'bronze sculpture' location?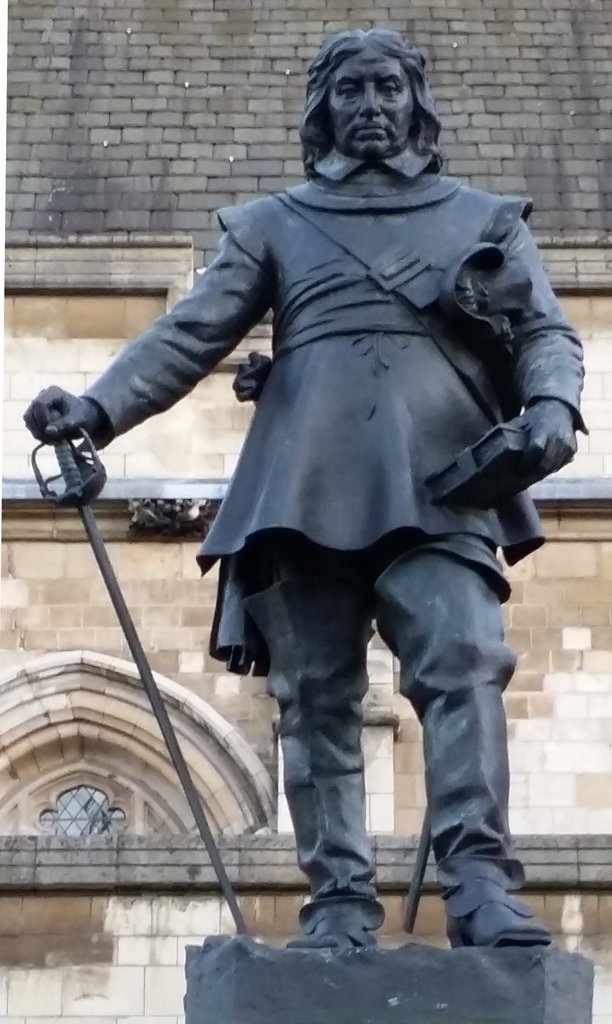
23 30 586 1023
